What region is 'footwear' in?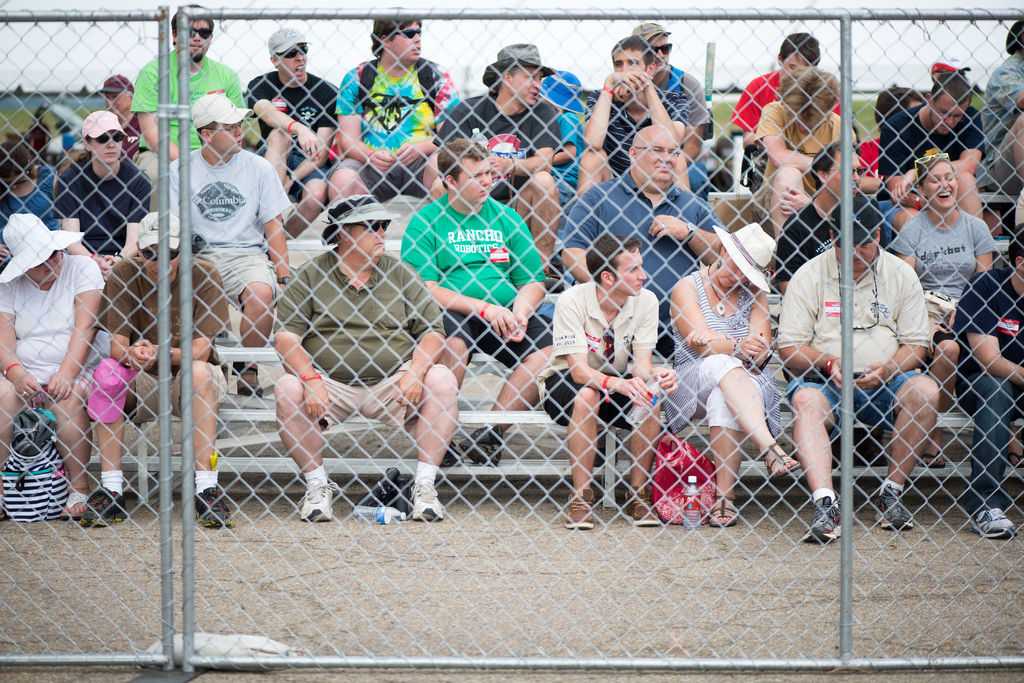
x1=1007 y1=446 x2=1023 y2=467.
